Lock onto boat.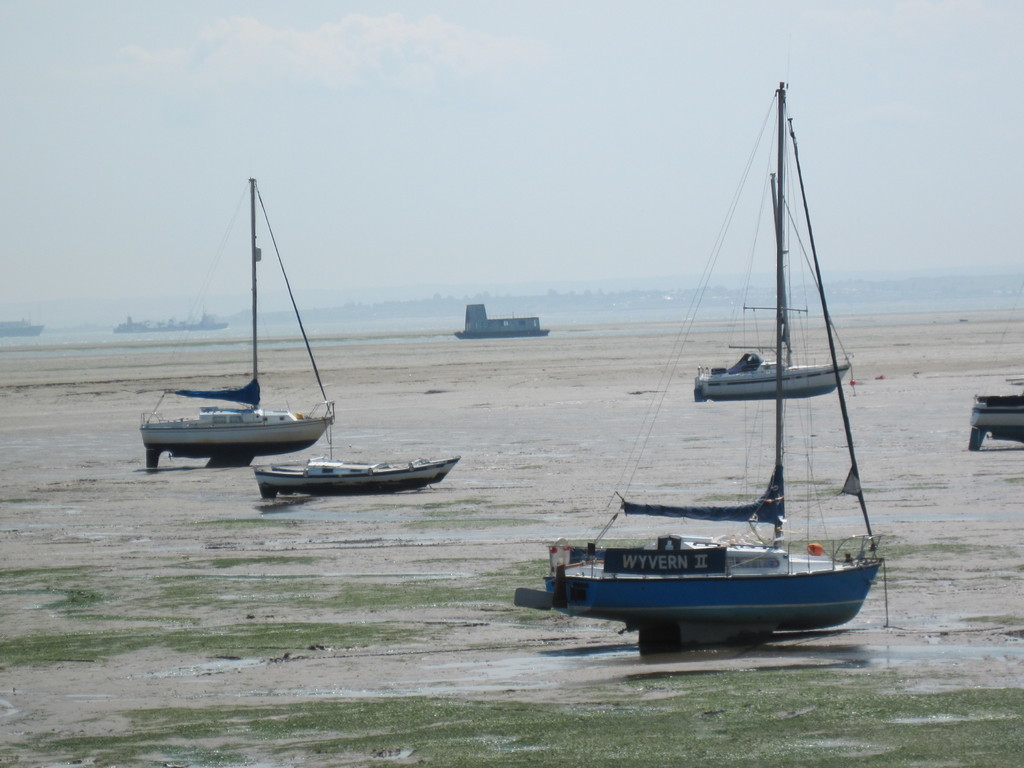
Locked: locate(542, 77, 899, 667).
